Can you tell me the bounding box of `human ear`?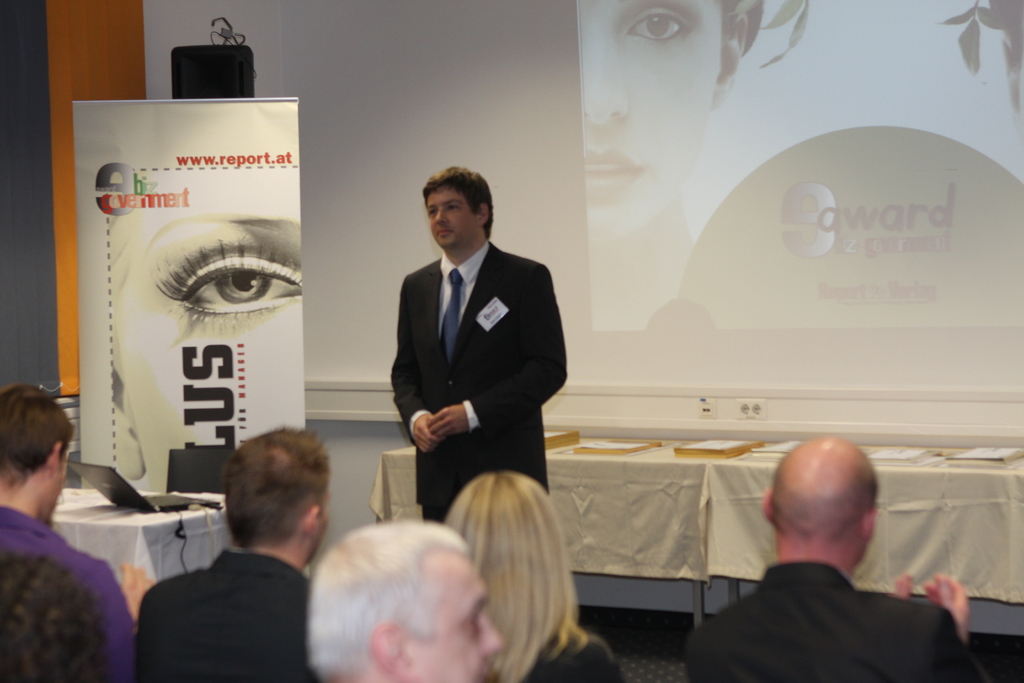
867:504:879:541.
